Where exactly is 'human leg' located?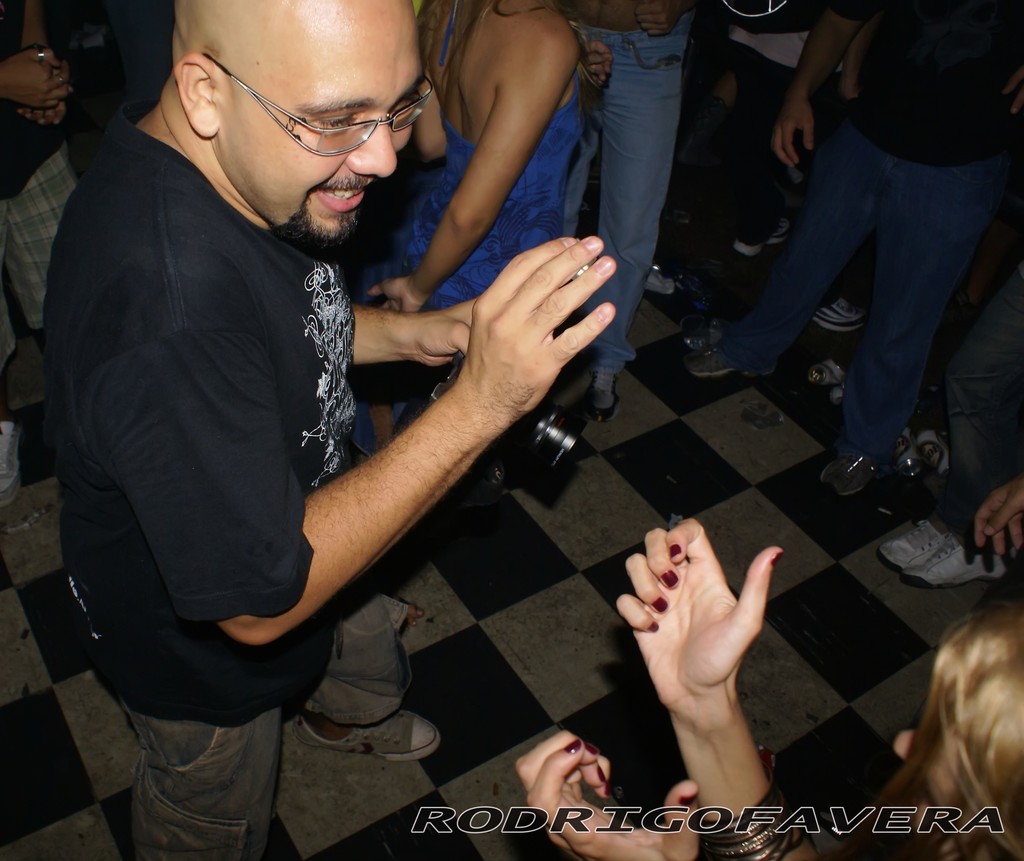
Its bounding box is x1=814, y1=158, x2=1022, y2=495.
